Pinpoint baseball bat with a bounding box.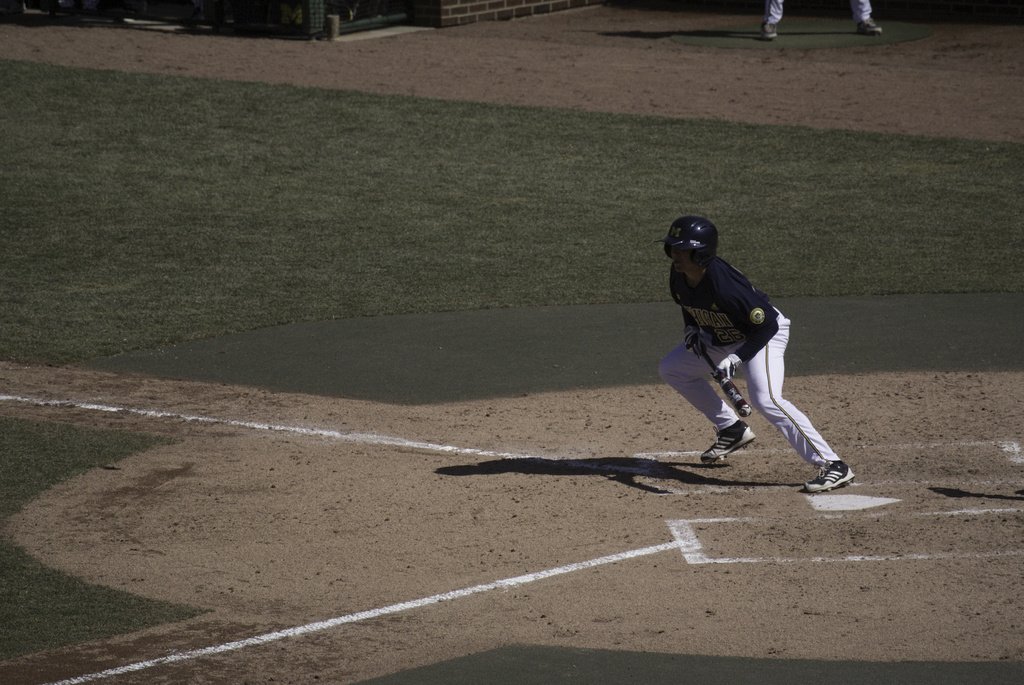
left=689, top=325, right=747, bottom=420.
